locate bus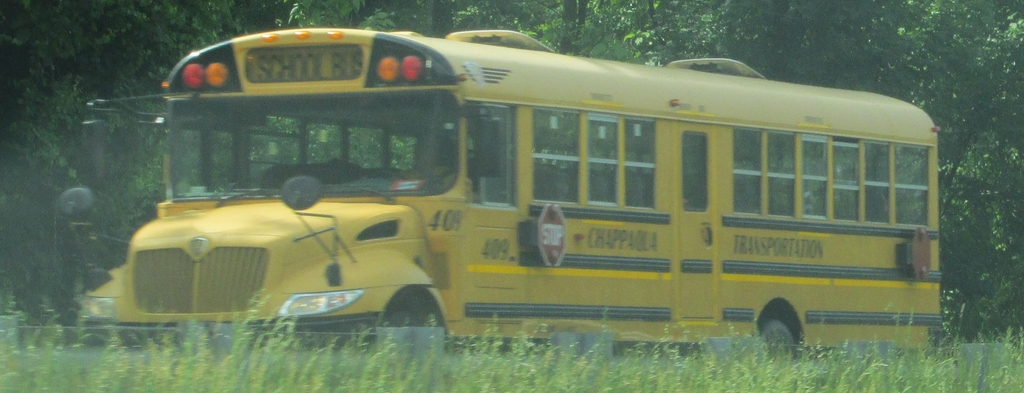
<box>59,24,950,353</box>
